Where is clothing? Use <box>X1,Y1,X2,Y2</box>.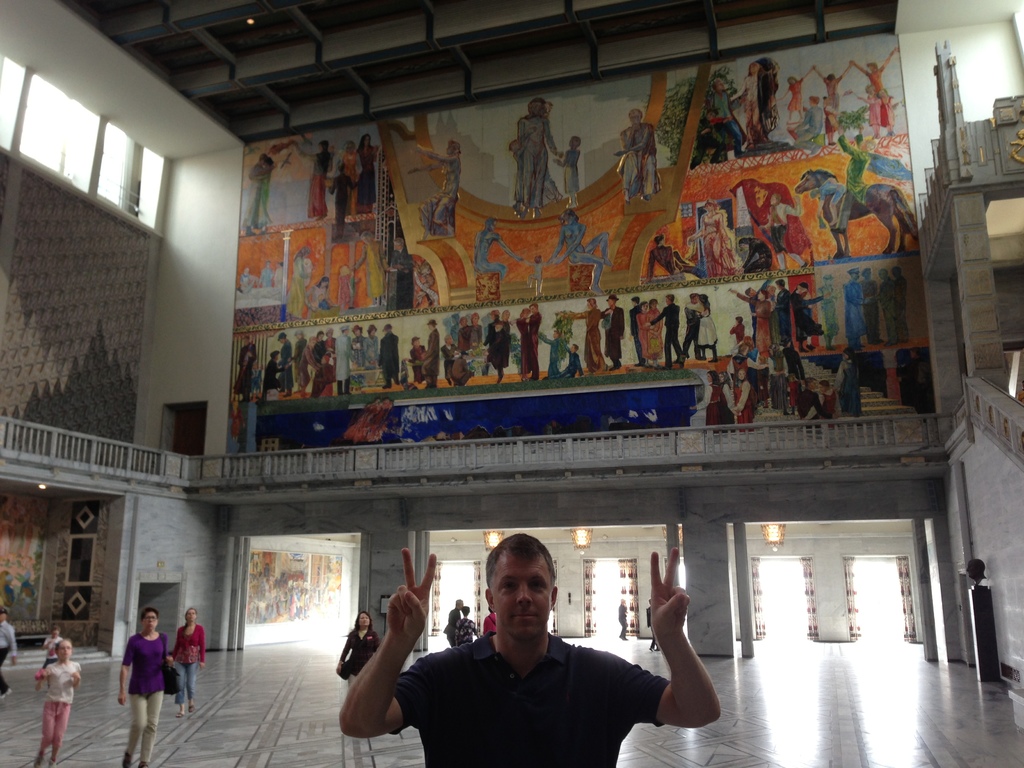
<box>454,616,477,644</box>.
